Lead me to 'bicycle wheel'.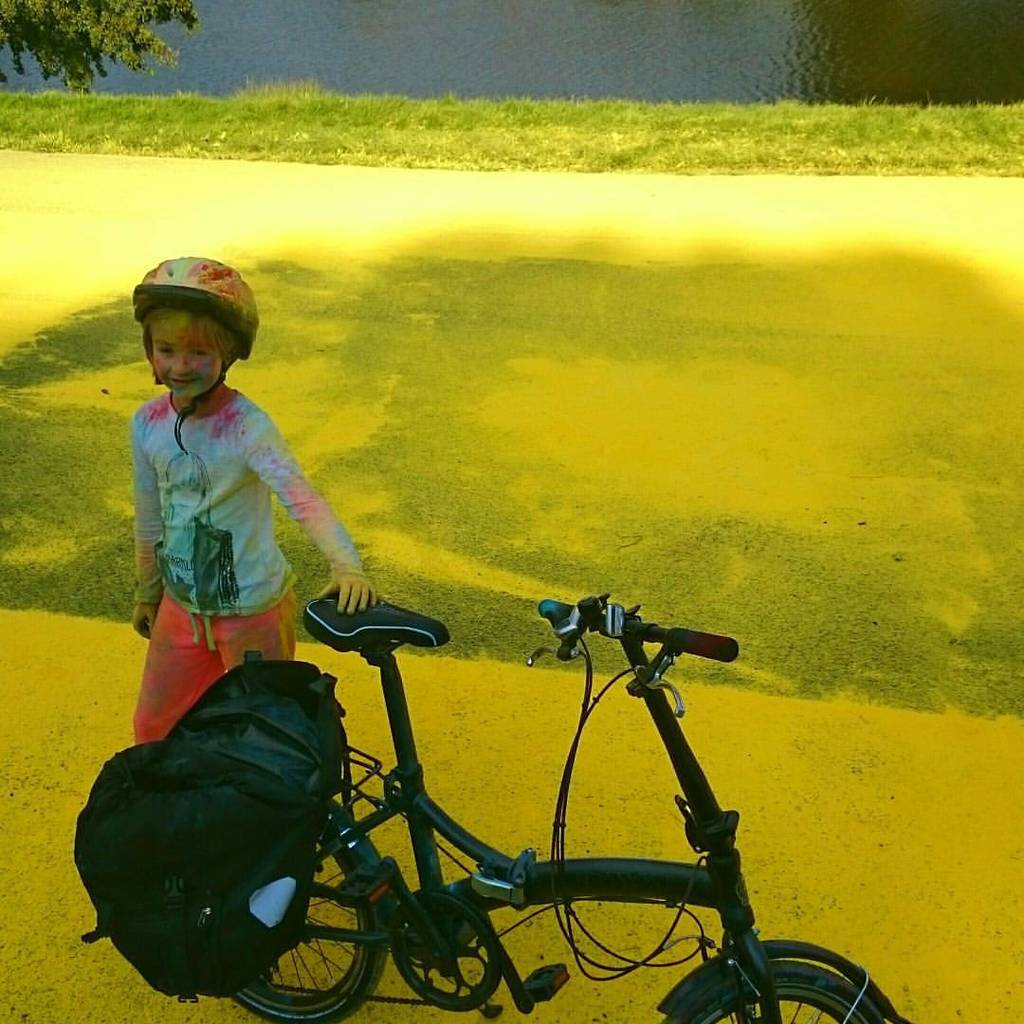
Lead to <bbox>226, 825, 386, 1023</bbox>.
